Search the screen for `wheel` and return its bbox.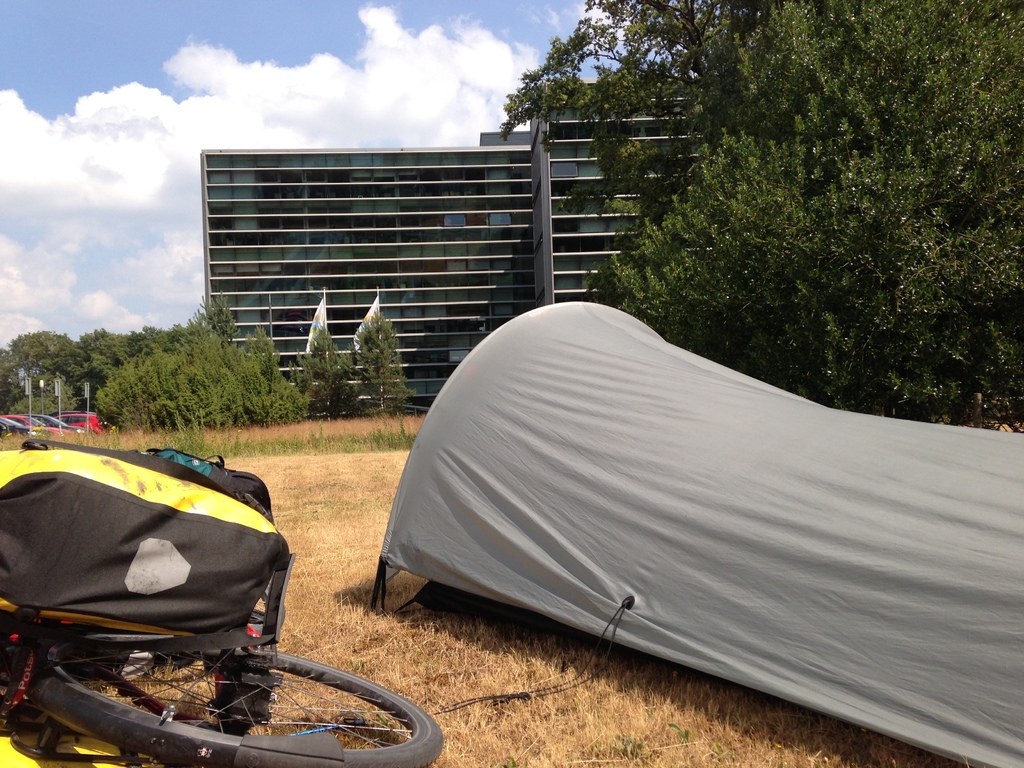
Found: (x1=250, y1=611, x2=275, y2=645).
